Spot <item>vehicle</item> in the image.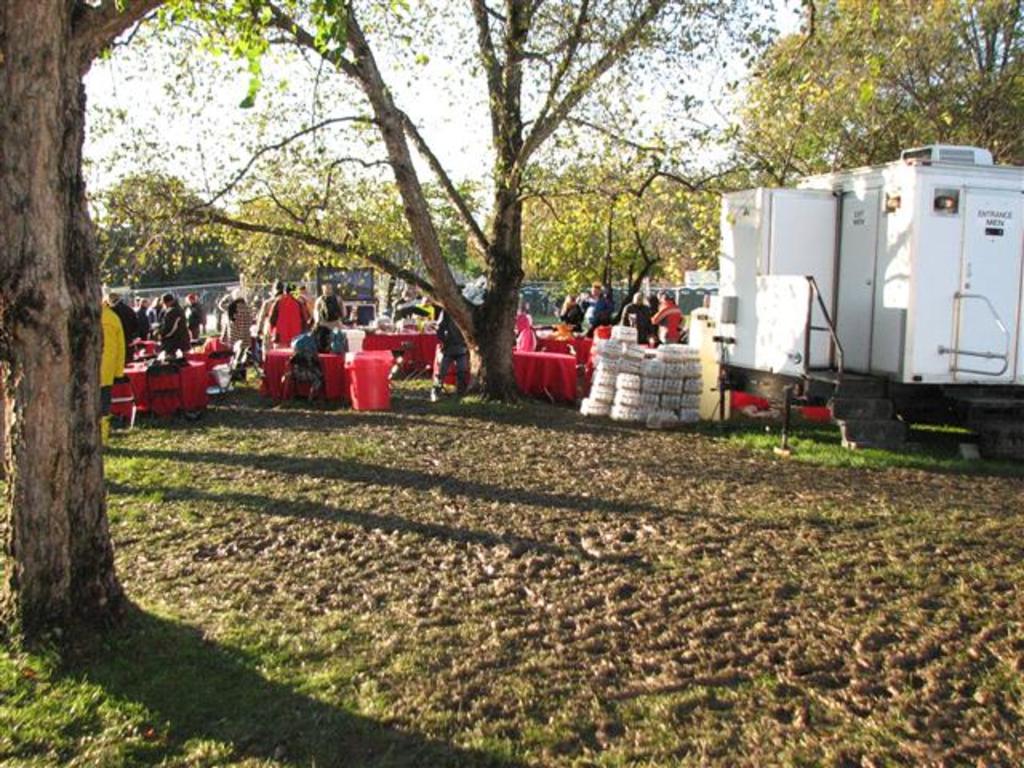
<item>vehicle</item> found at <box>386,301,440,331</box>.
